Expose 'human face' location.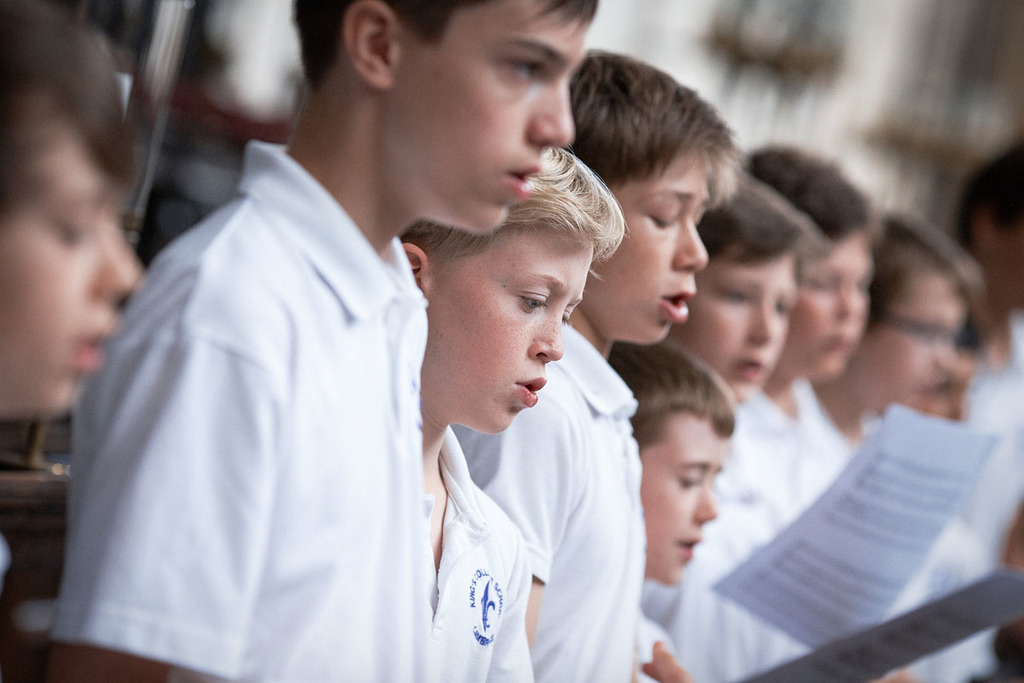
Exposed at [left=862, top=272, right=953, bottom=407].
